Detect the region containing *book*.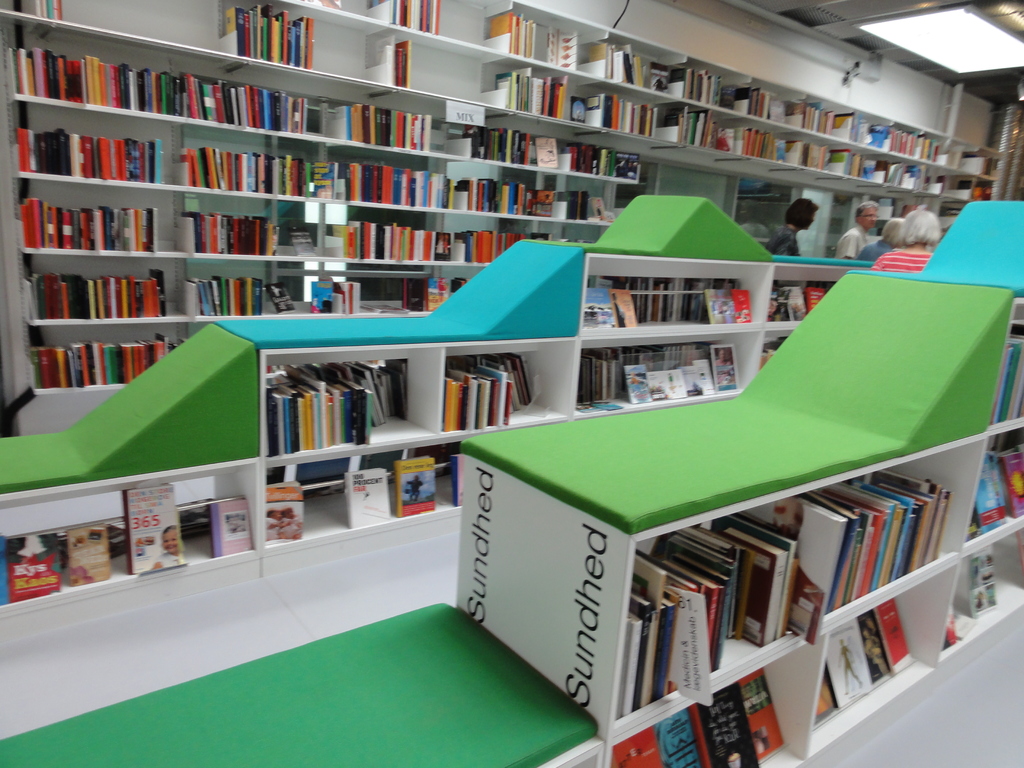
123:486:186:574.
